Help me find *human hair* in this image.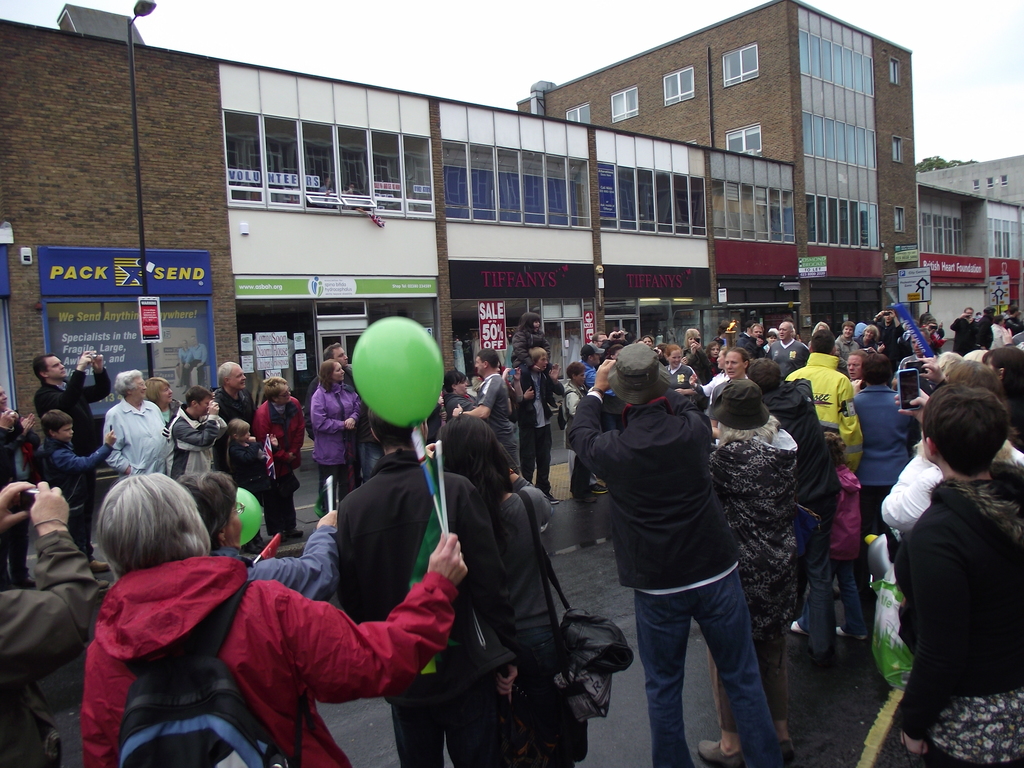
Found it: select_region(609, 344, 622, 360).
